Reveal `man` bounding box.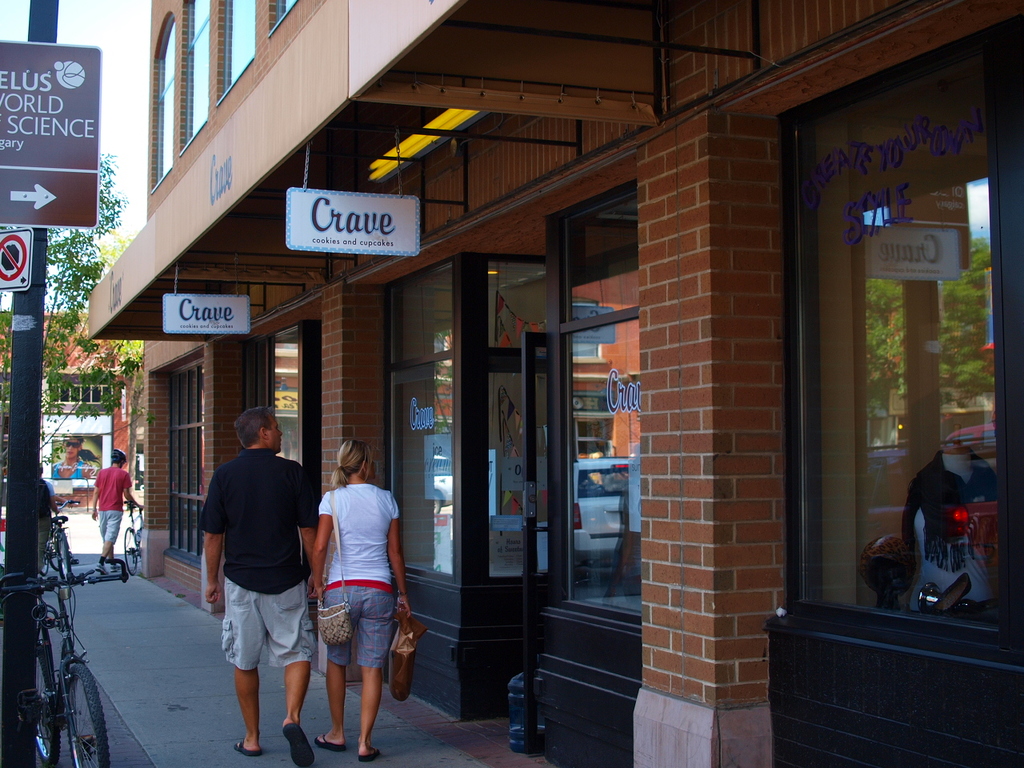
Revealed: BBox(192, 394, 317, 757).
